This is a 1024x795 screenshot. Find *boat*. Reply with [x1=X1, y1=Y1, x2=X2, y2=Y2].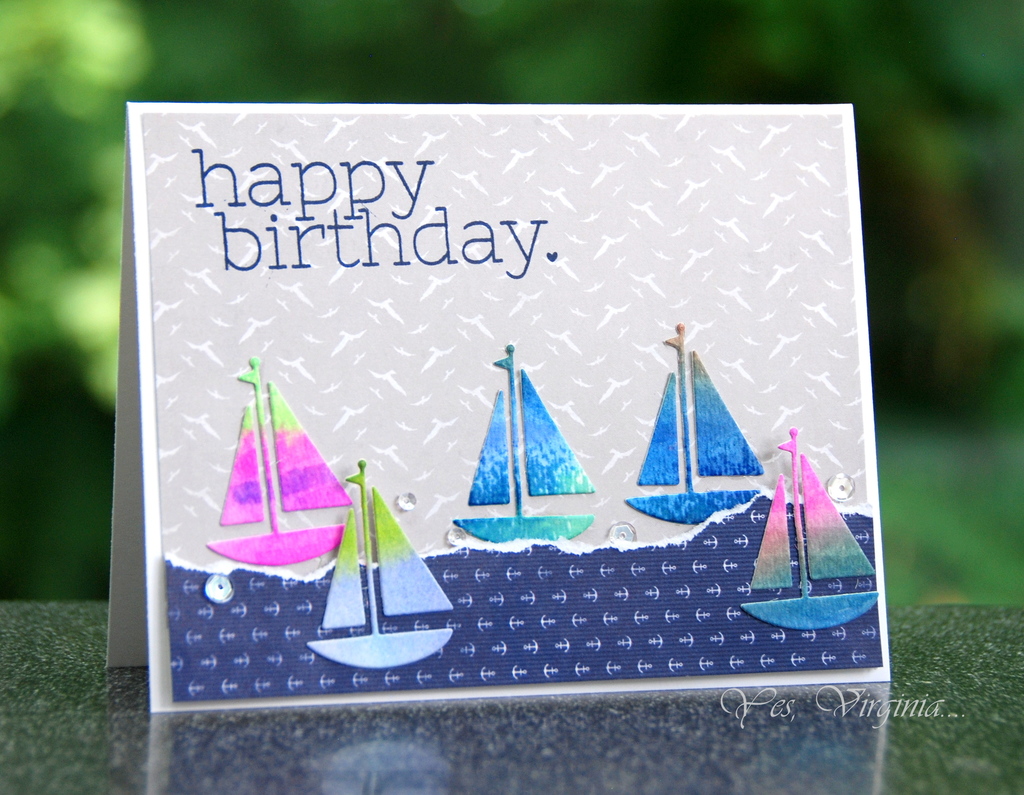
[x1=443, y1=349, x2=612, y2=563].
